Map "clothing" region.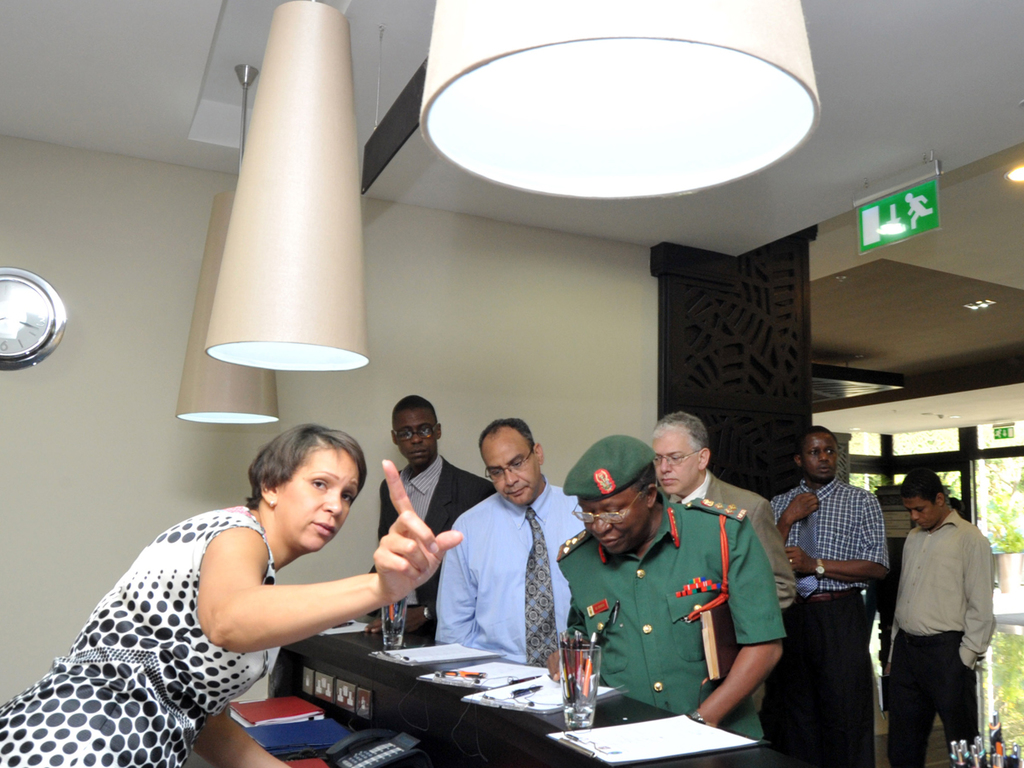
Mapped to l=375, t=460, r=505, b=637.
